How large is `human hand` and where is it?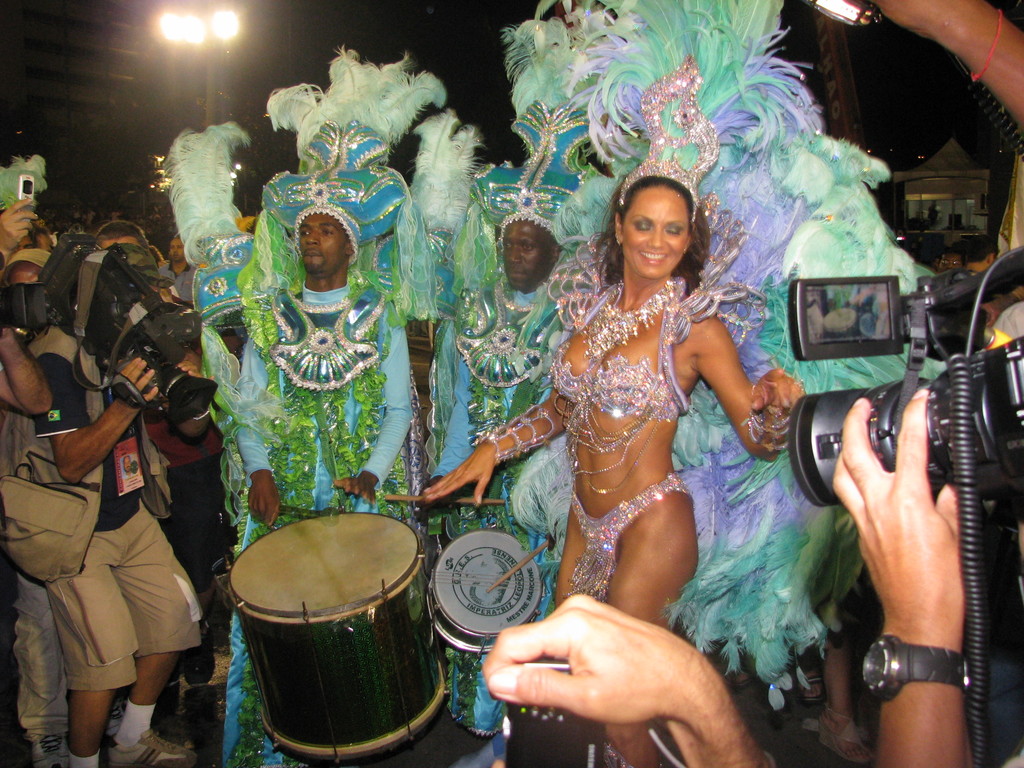
Bounding box: 332:473:374:506.
